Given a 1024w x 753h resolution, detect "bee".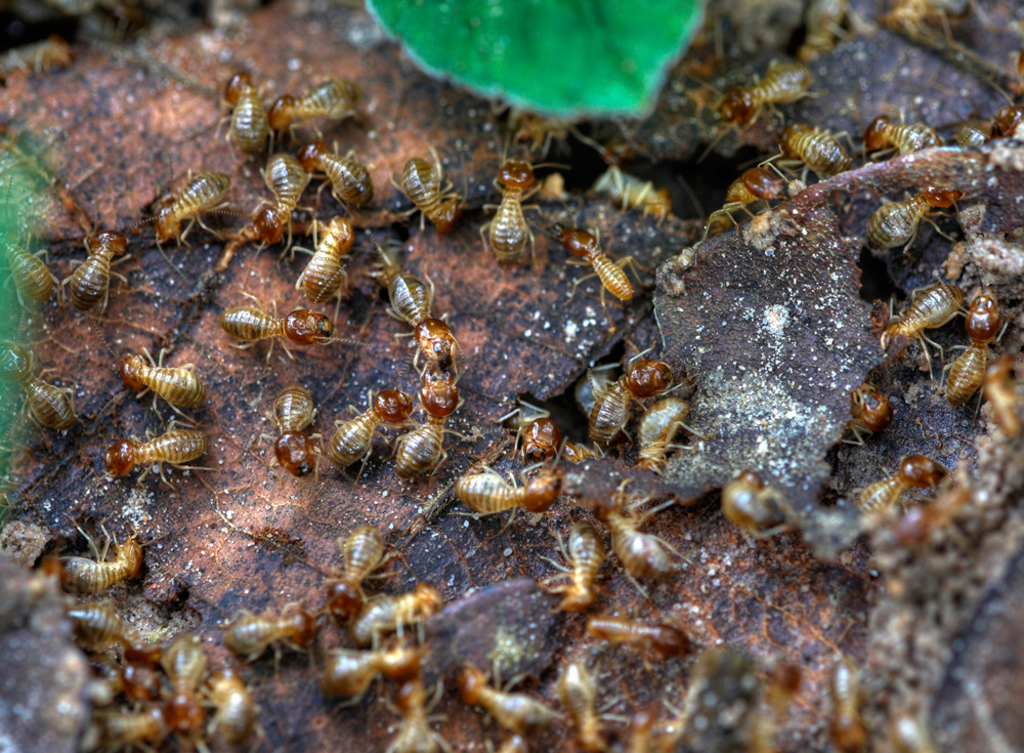
x1=117, y1=344, x2=201, y2=422.
